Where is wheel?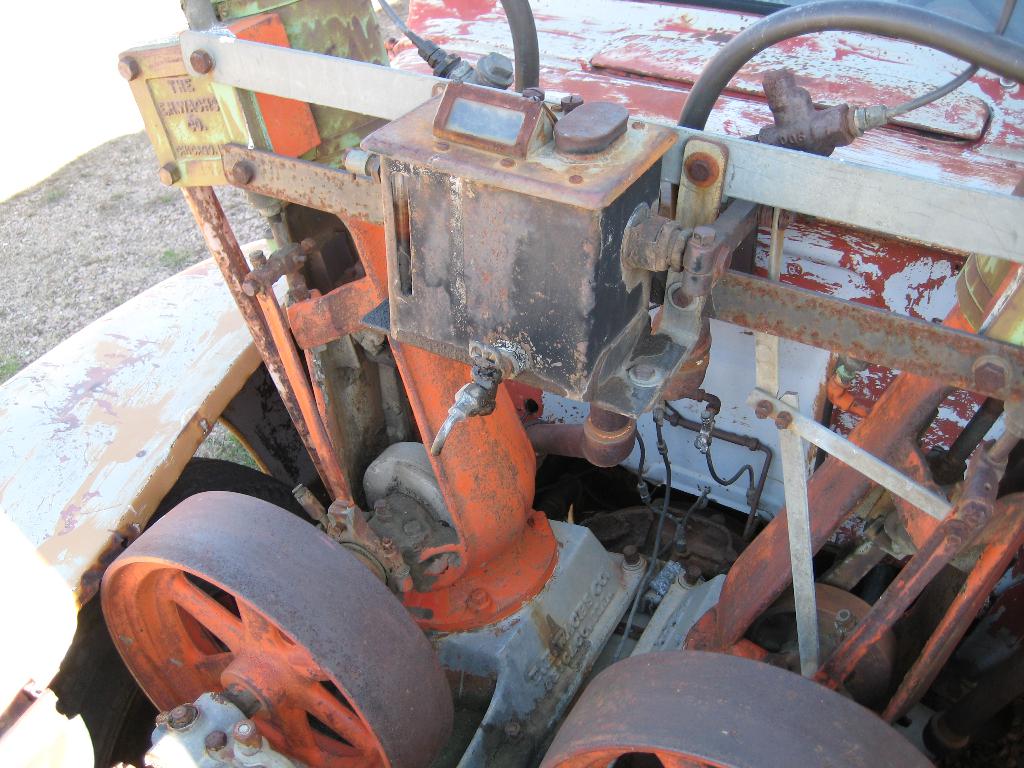
{"left": 98, "top": 490, "right": 459, "bottom": 767}.
